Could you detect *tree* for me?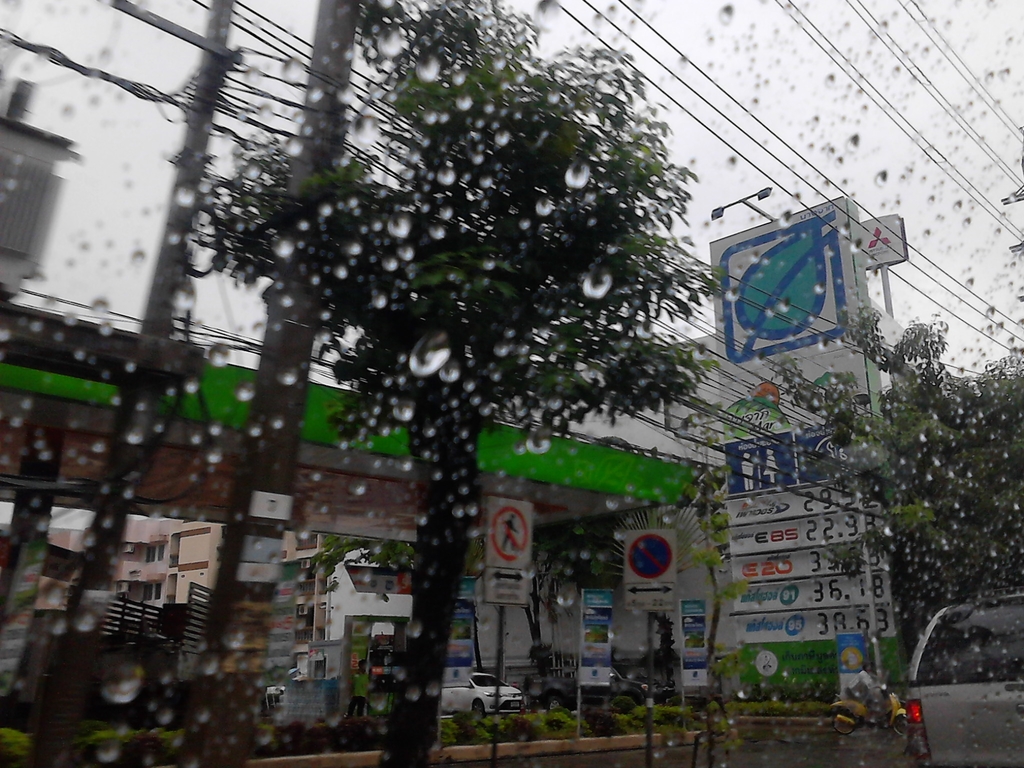
Detection result: <region>172, 0, 724, 767</region>.
